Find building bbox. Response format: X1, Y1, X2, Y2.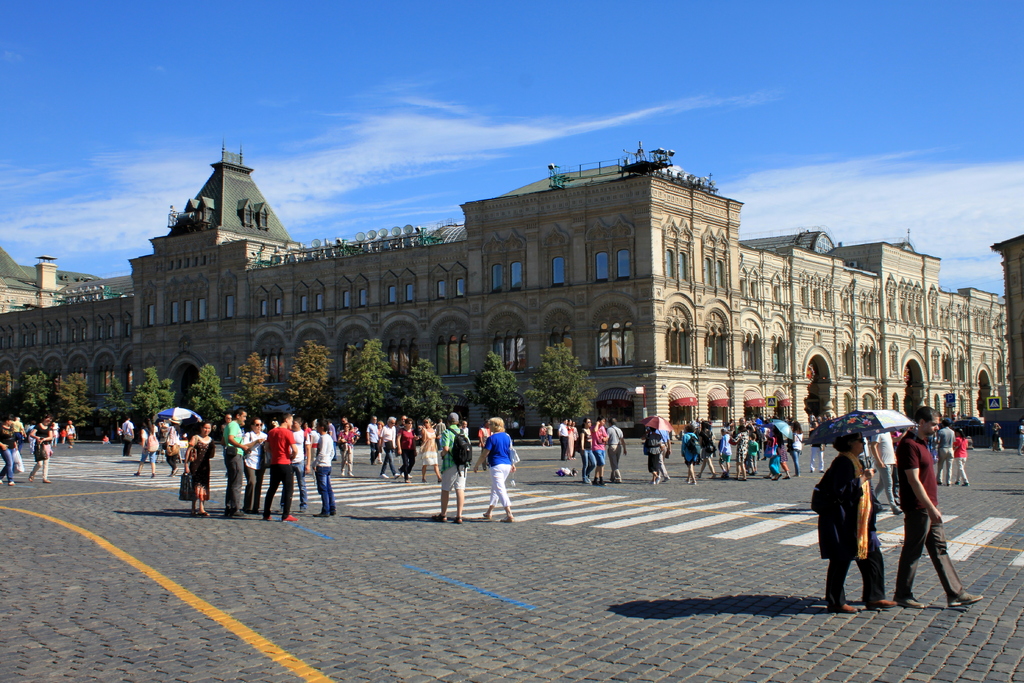
0, 143, 1008, 437.
